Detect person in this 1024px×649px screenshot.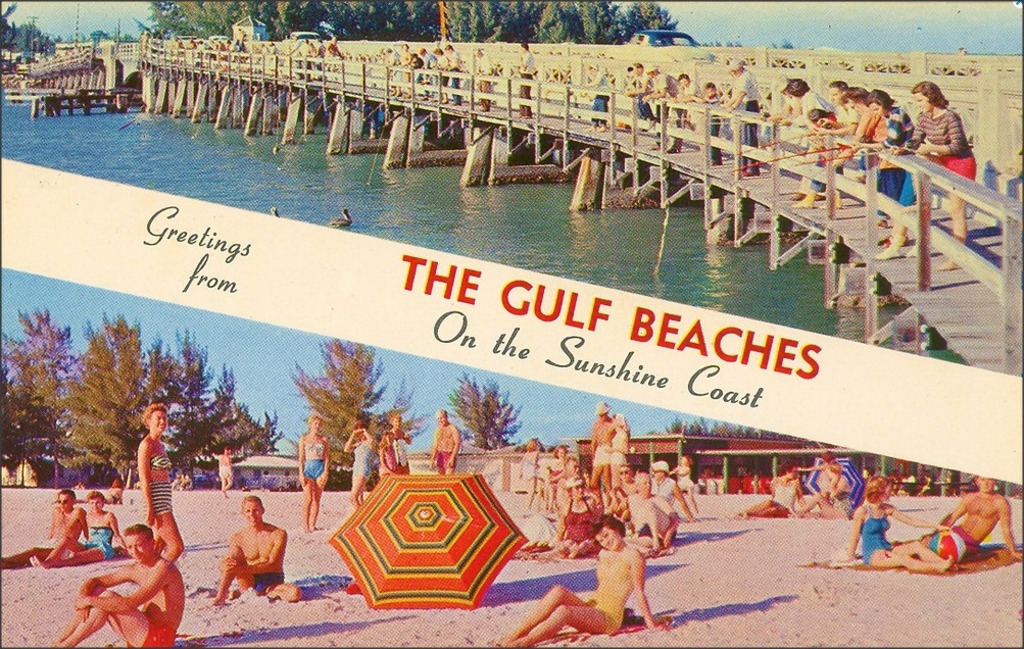
Detection: <box>56,514,188,648</box>.
